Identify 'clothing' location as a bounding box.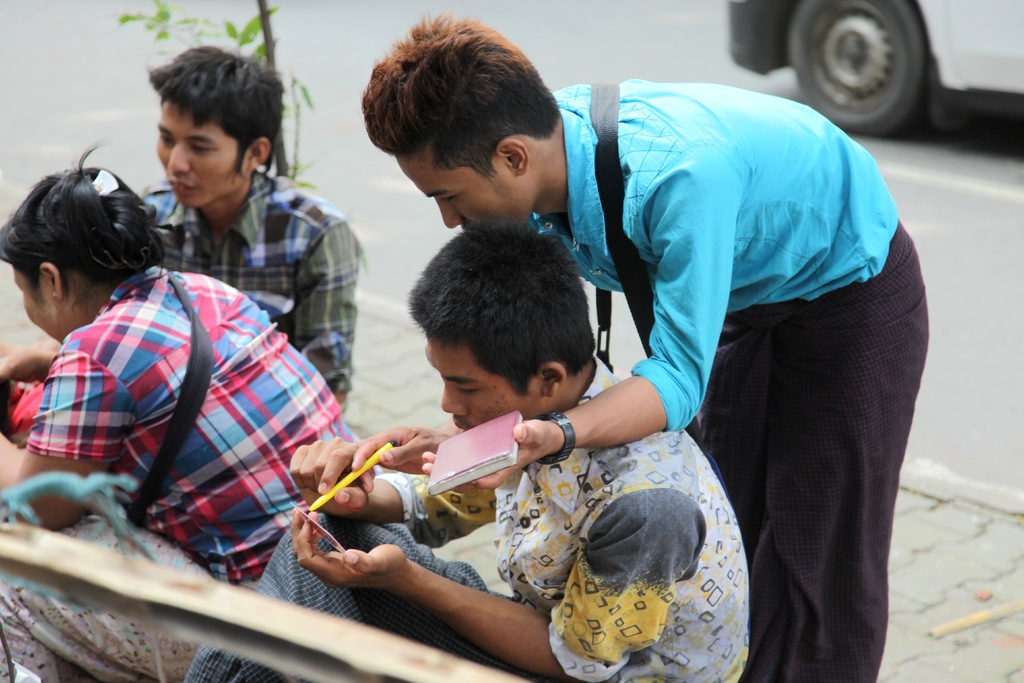
139:169:362:410.
